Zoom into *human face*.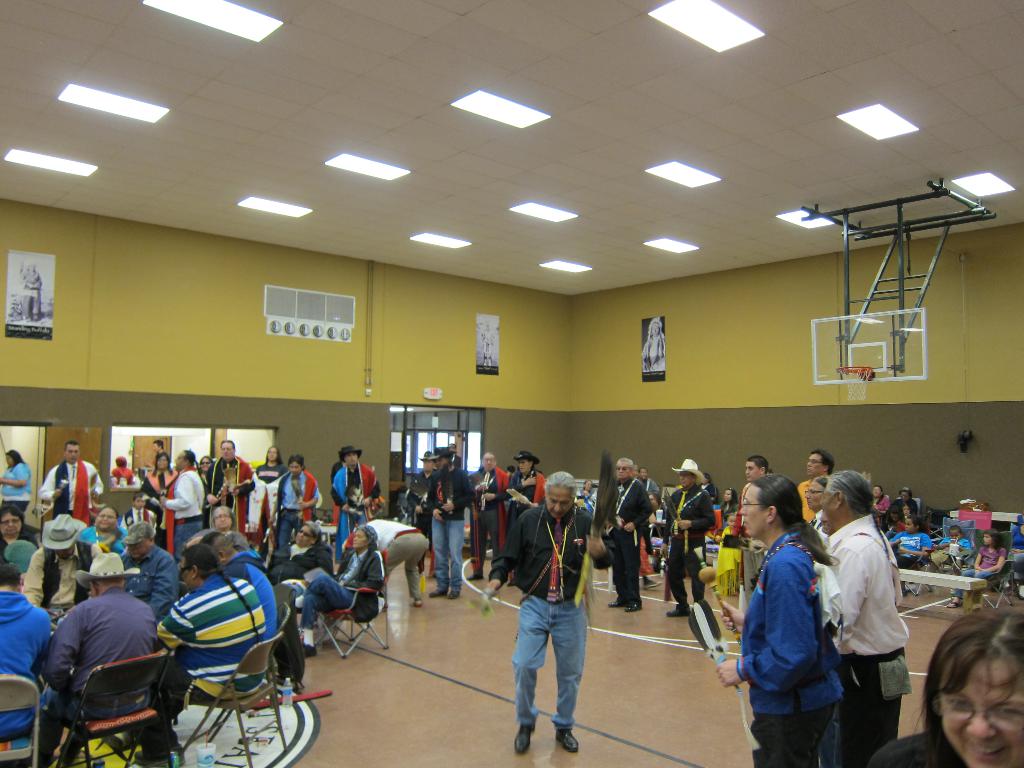
Zoom target: (728, 515, 734, 527).
